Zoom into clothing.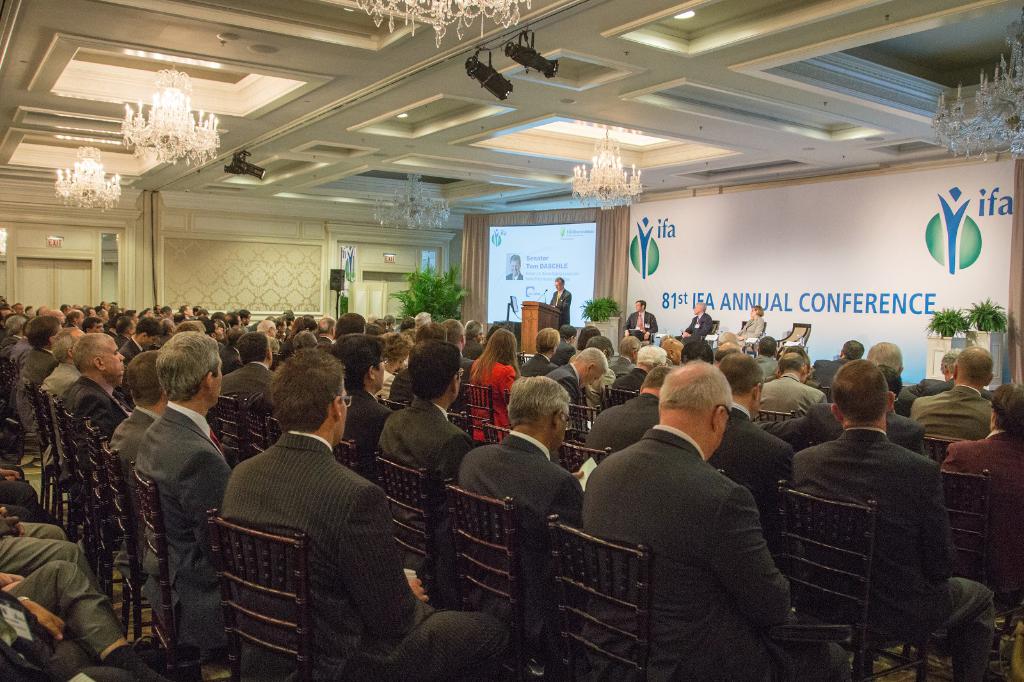
Zoom target: {"left": 578, "top": 424, "right": 844, "bottom": 681}.
